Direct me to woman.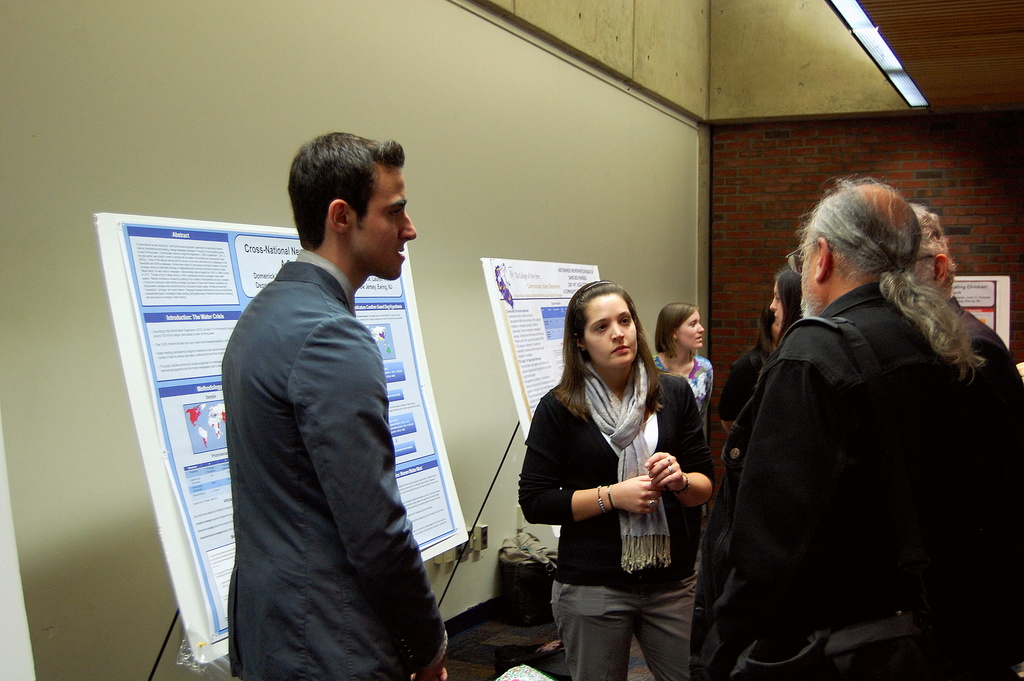
Direction: pyautogui.locateOnScreen(767, 272, 803, 334).
